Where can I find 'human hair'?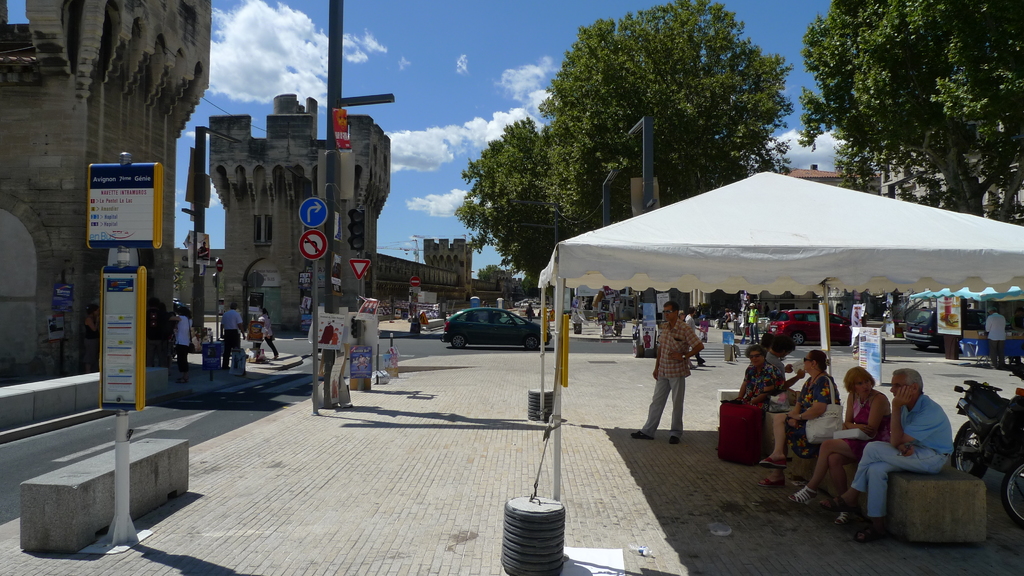
You can find it at rect(178, 307, 195, 319).
